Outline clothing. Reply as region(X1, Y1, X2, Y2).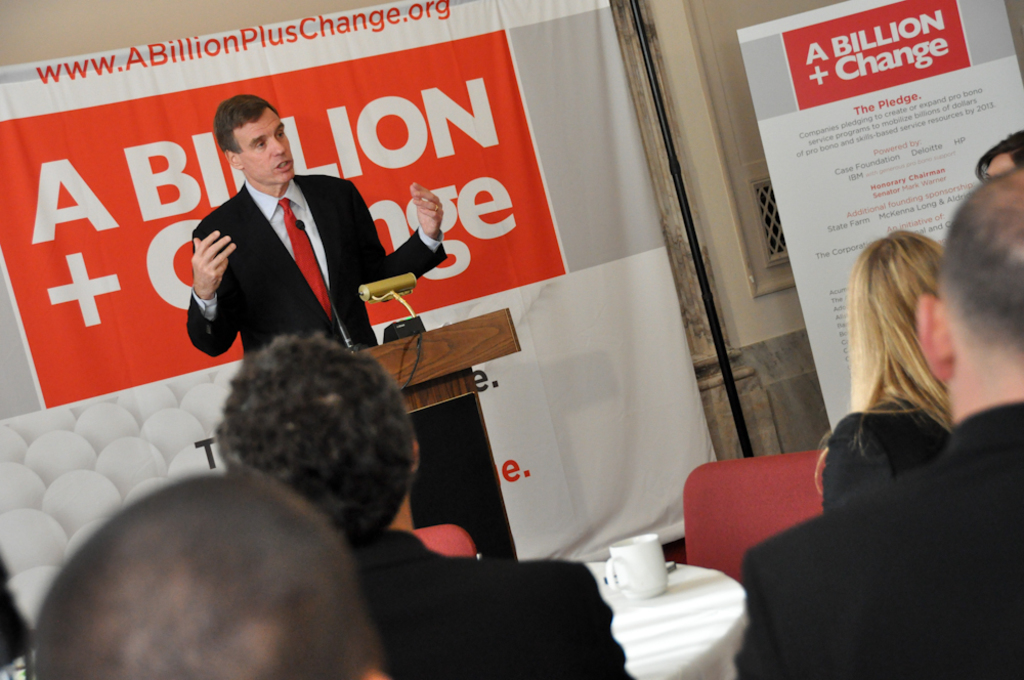
region(730, 388, 1023, 677).
